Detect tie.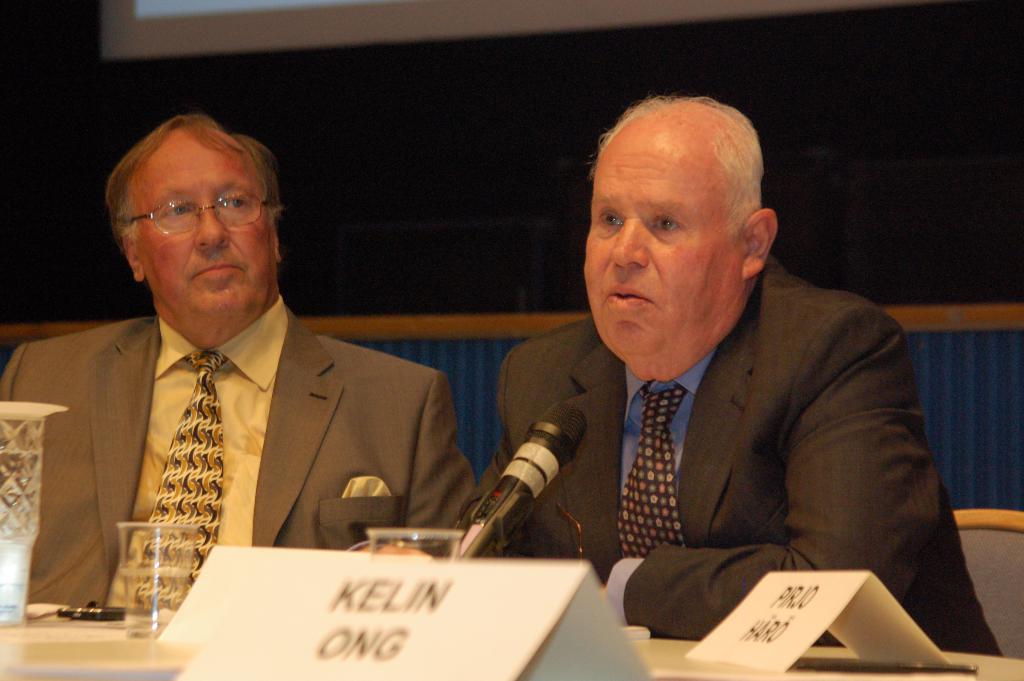
Detected at locate(620, 378, 692, 561).
